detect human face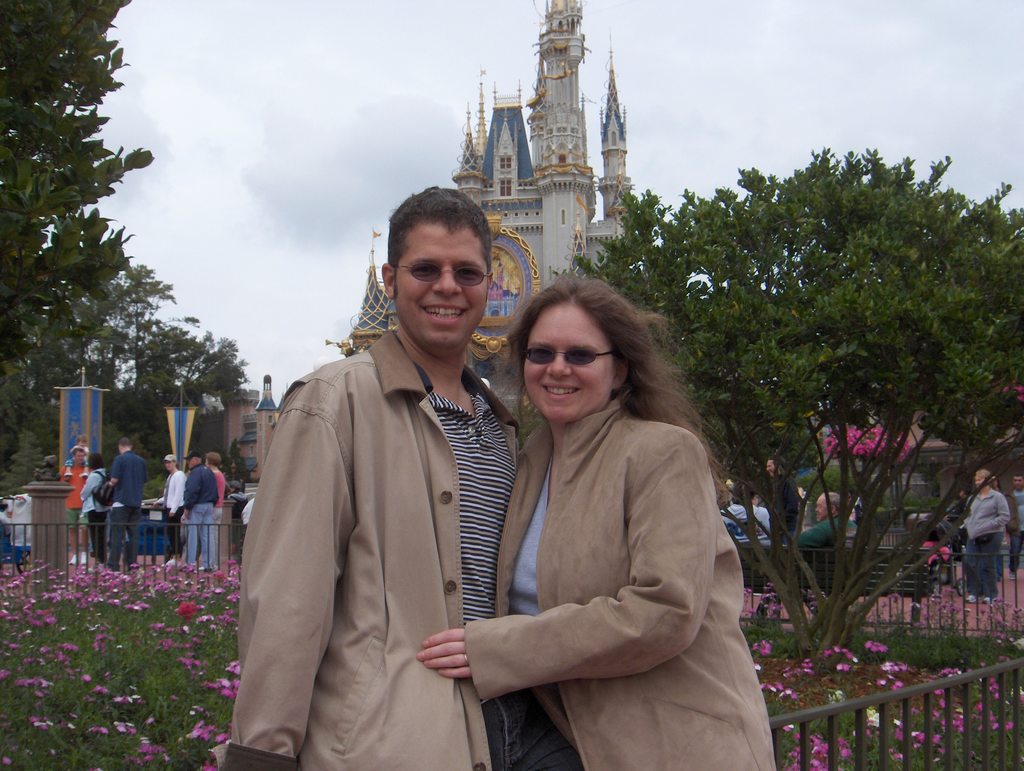
BBox(765, 460, 774, 478)
